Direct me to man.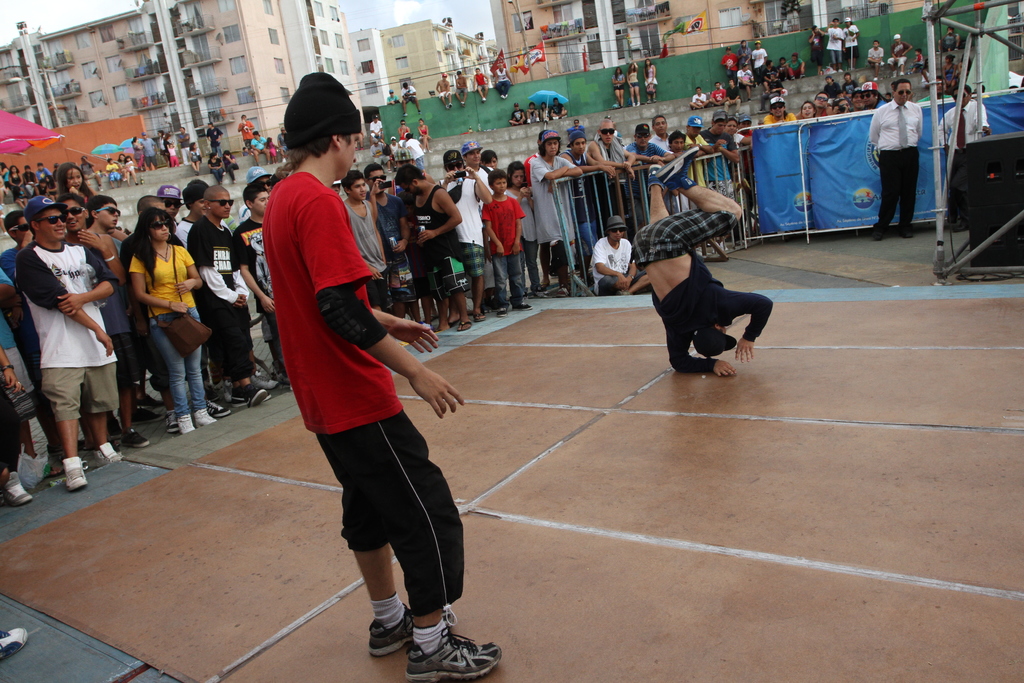
Direction: <region>888, 34, 915, 72</region>.
